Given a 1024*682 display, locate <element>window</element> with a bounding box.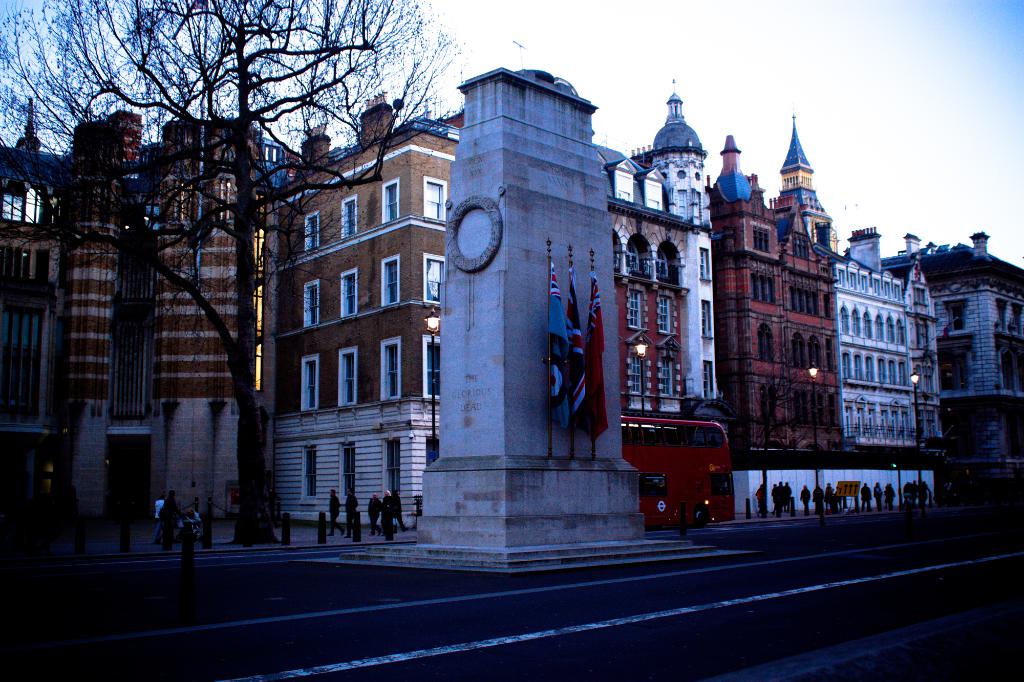
Located: detection(849, 414, 849, 429).
